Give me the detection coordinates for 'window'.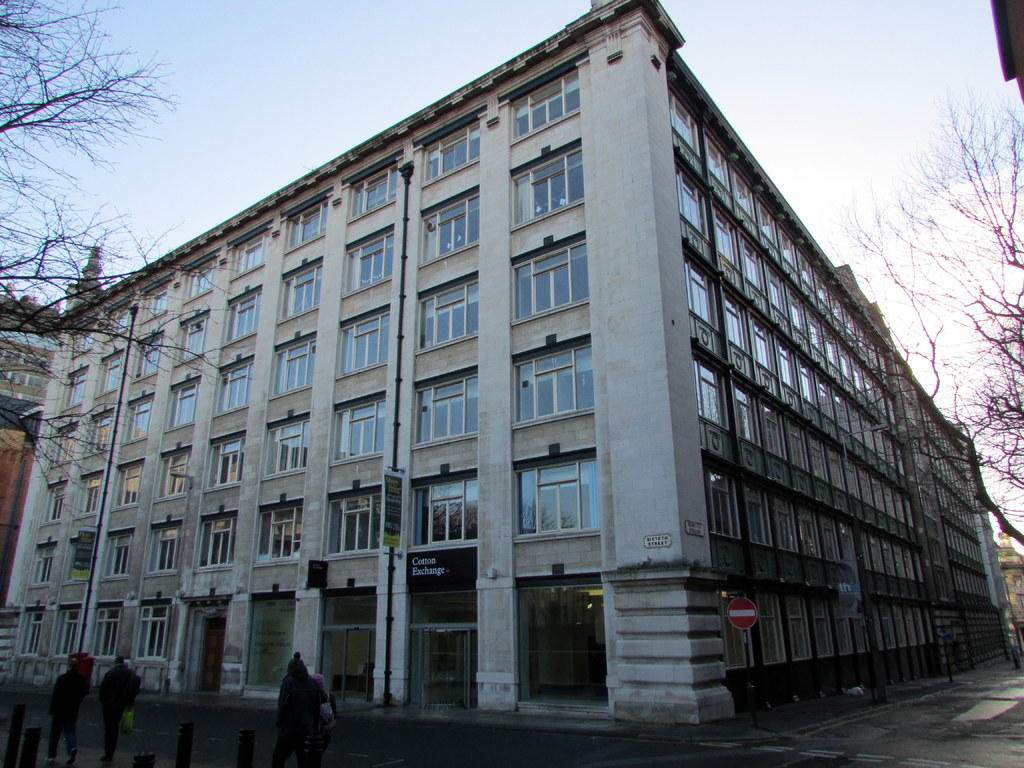
detection(778, 229, 799, 276).
